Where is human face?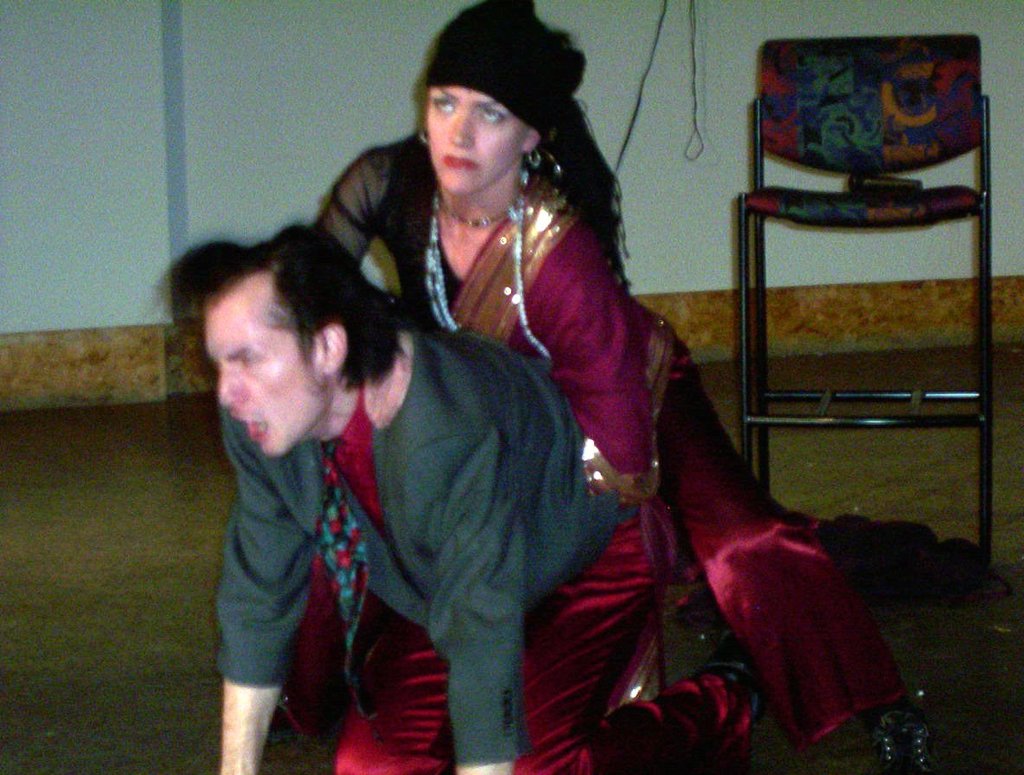
Rect(426, 90, 526, 193).
